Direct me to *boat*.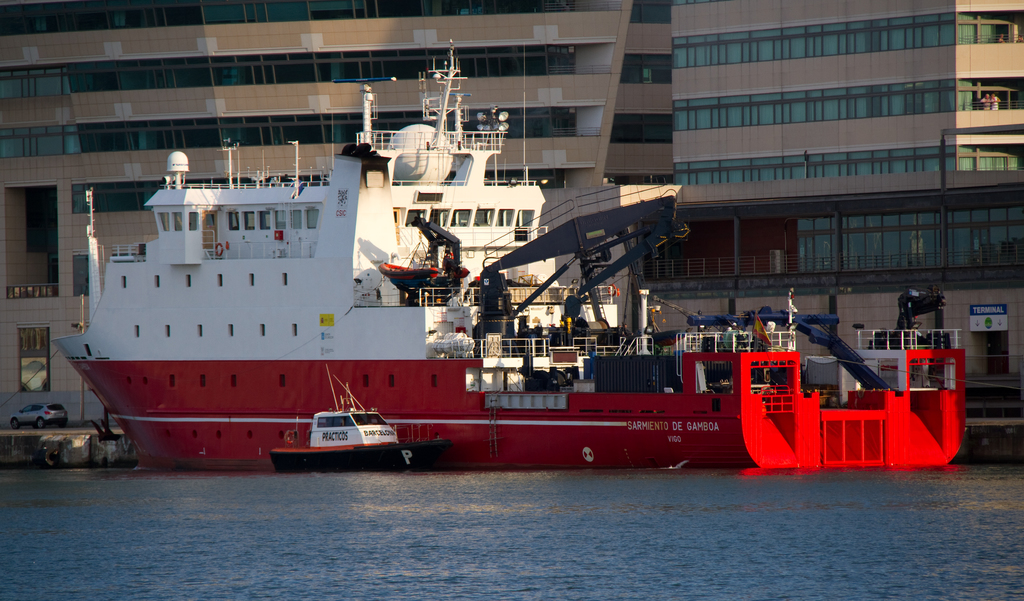
Direction: box=[270, 362, 452, 472].
